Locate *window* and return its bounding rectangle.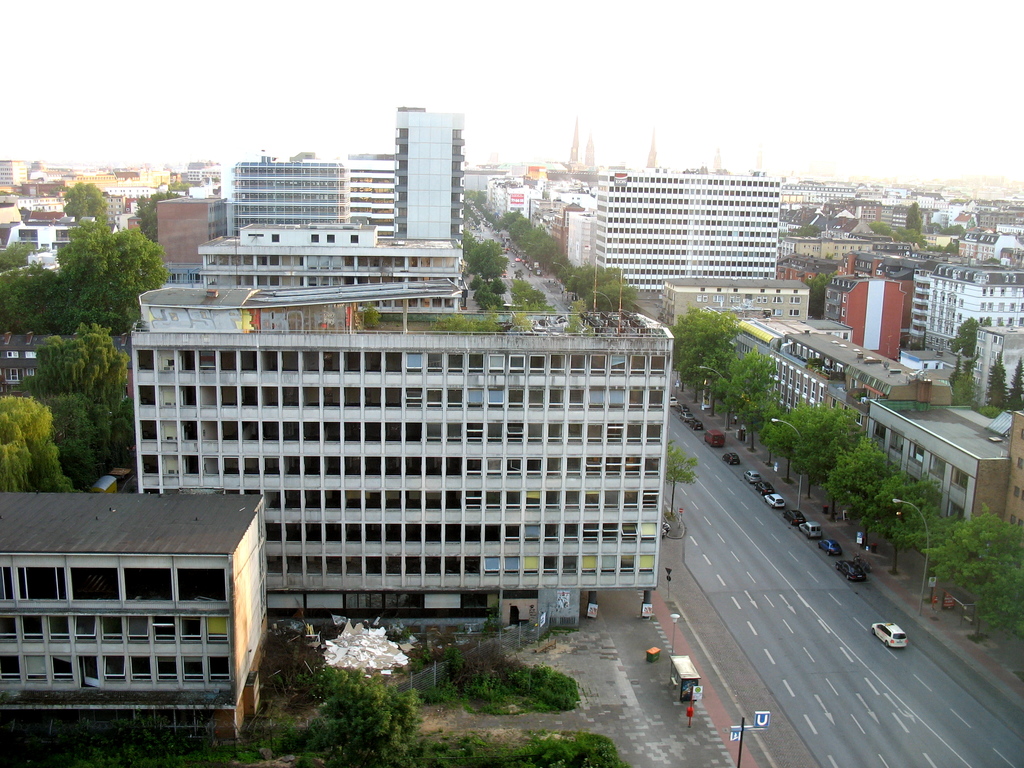
locate(206, 616, 230, 643).
